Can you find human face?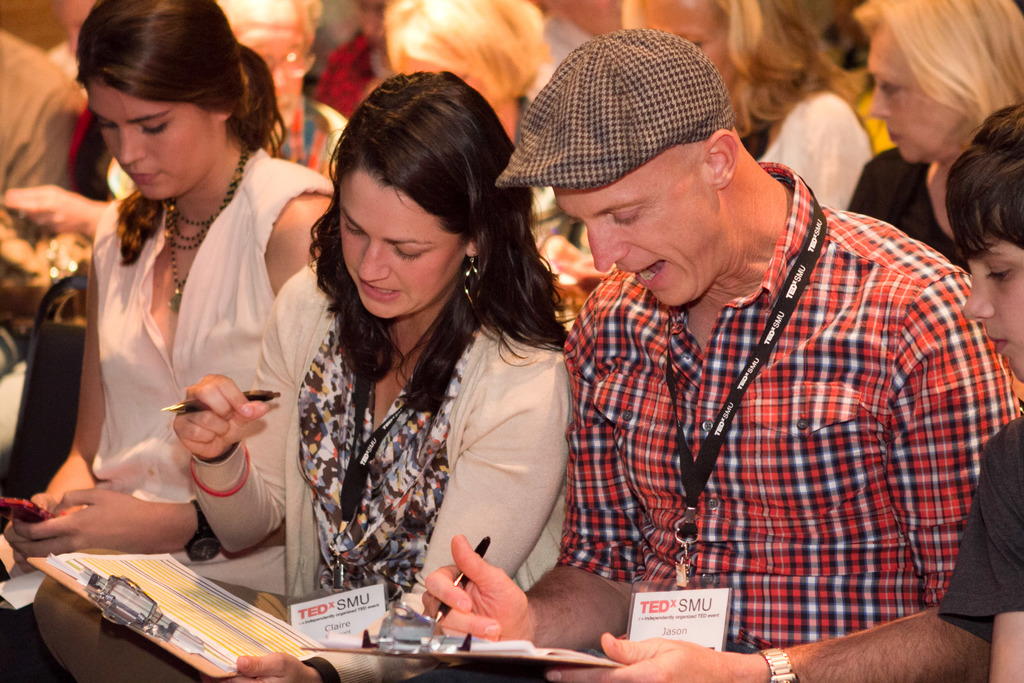
Yes, bounding box: left=83, top=76, right=209, bottom=204.
